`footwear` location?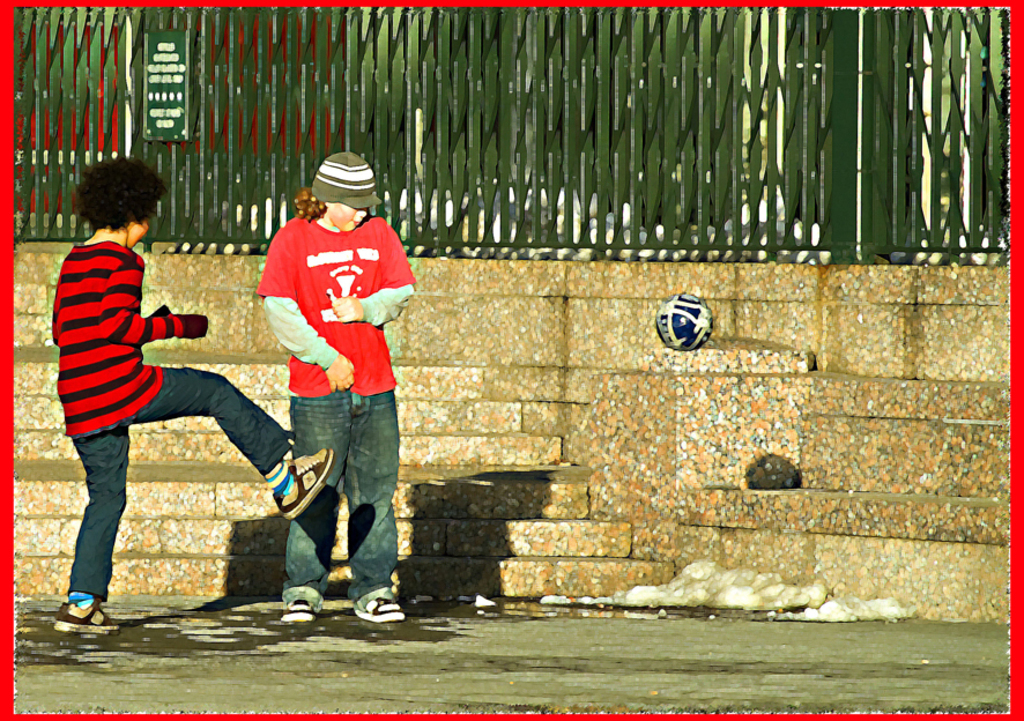
rect(277, 597, 317, 625)
